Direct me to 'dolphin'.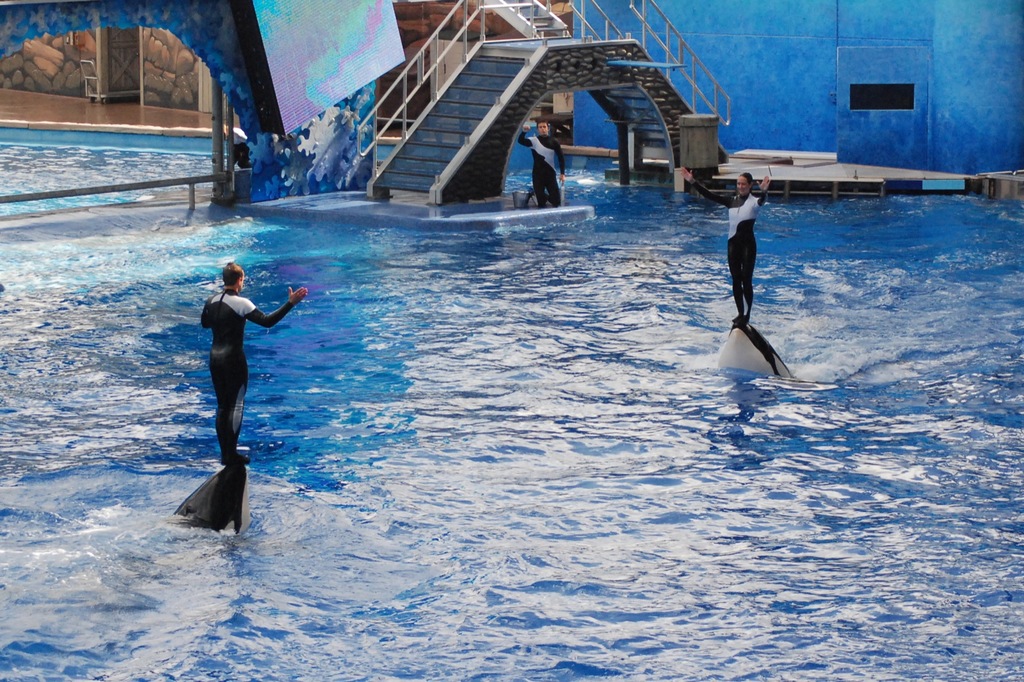
Direction: 714/320/798/381.
